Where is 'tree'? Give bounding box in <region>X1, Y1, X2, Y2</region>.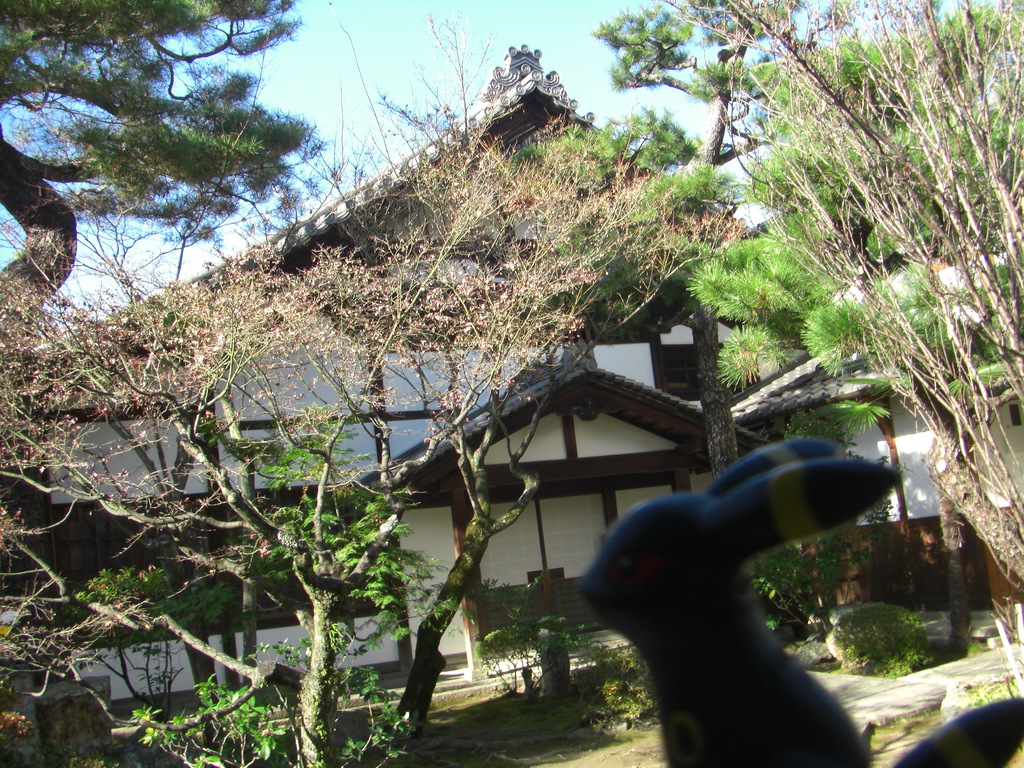
<region>696, 112, 1014, 544</region>.
